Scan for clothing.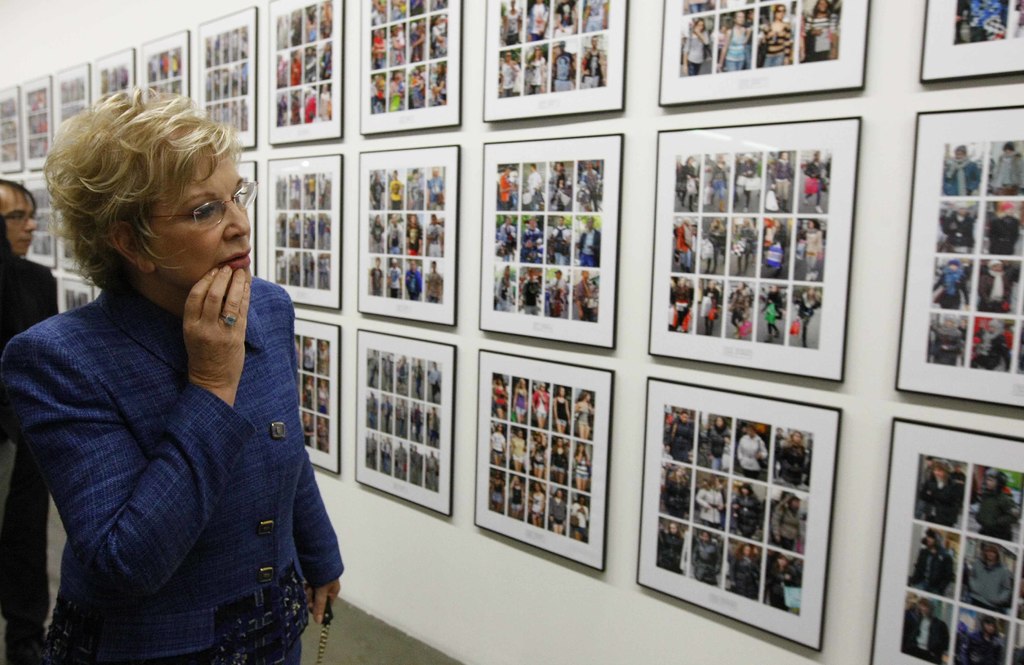
Scan result: [x1=388, y1=268, x2=401, y2=296].
